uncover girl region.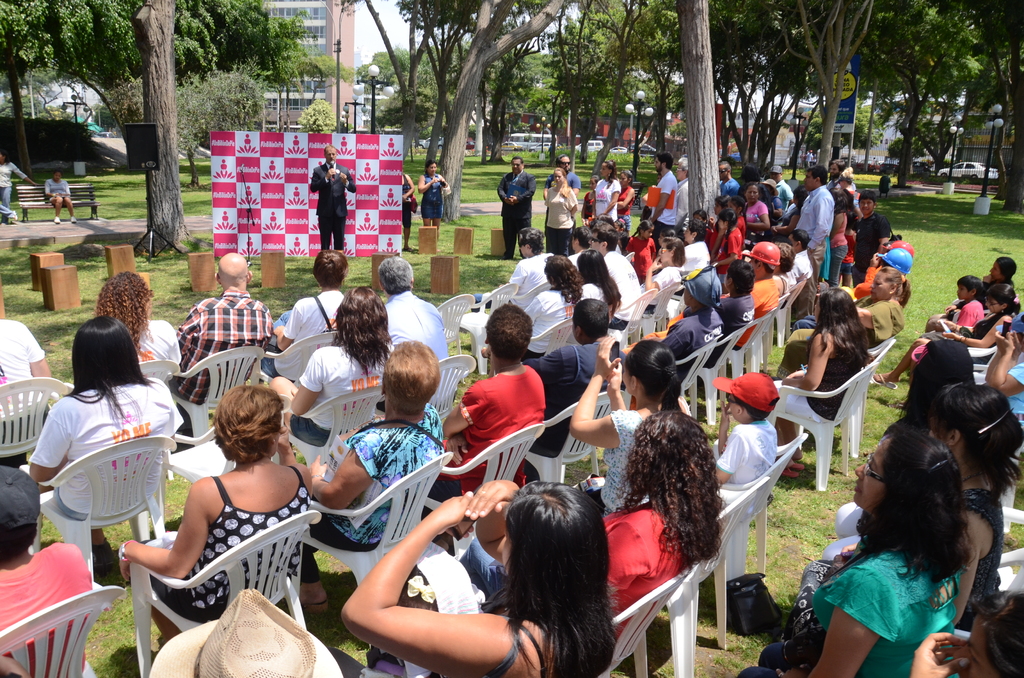
Uncovered: <bbox>801, 428, 952, 677</bbox>.
